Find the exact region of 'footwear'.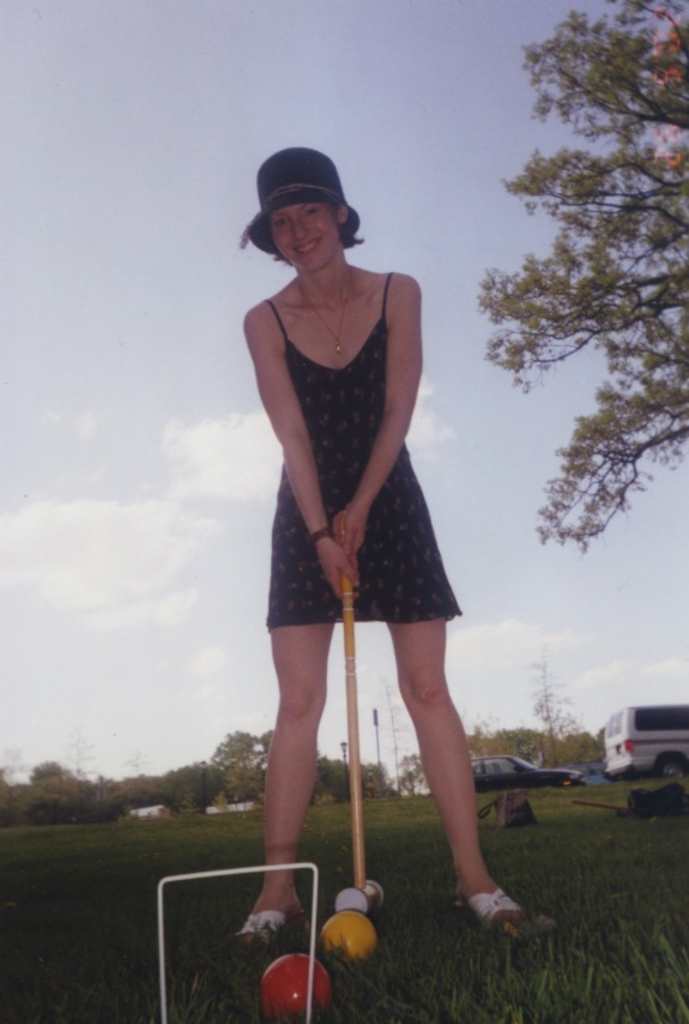
Exact region: locate(463, 885, 537, 932).
